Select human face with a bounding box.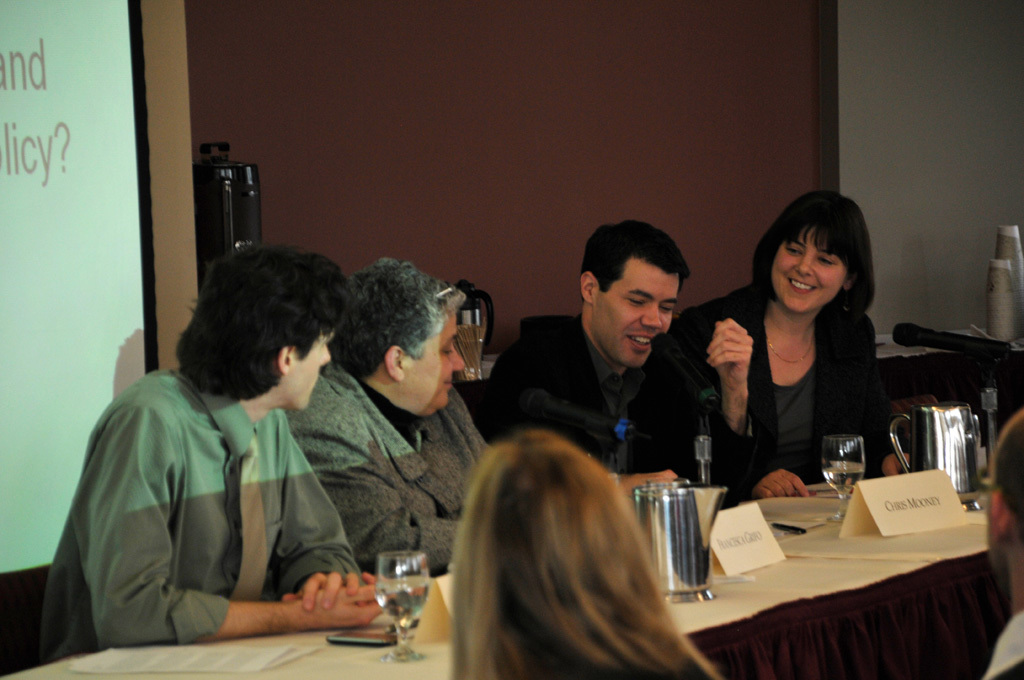
[x1=773, y1=227, x2=856, y2=319].
